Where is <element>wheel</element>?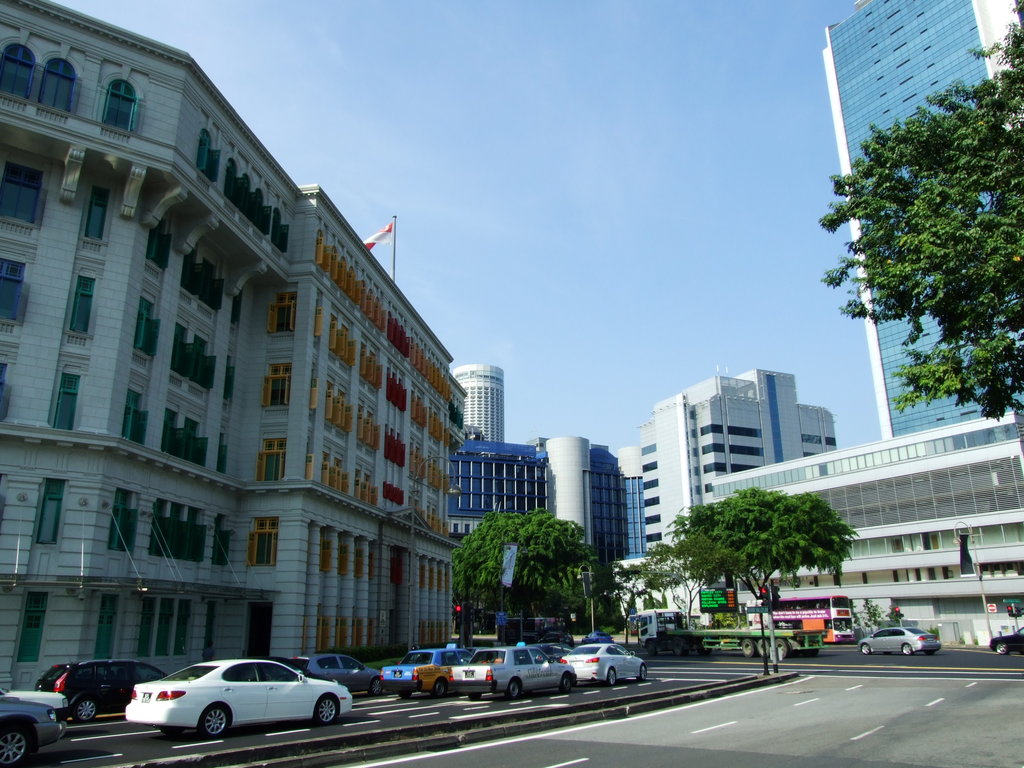
box(639, 667, 650, 678).
